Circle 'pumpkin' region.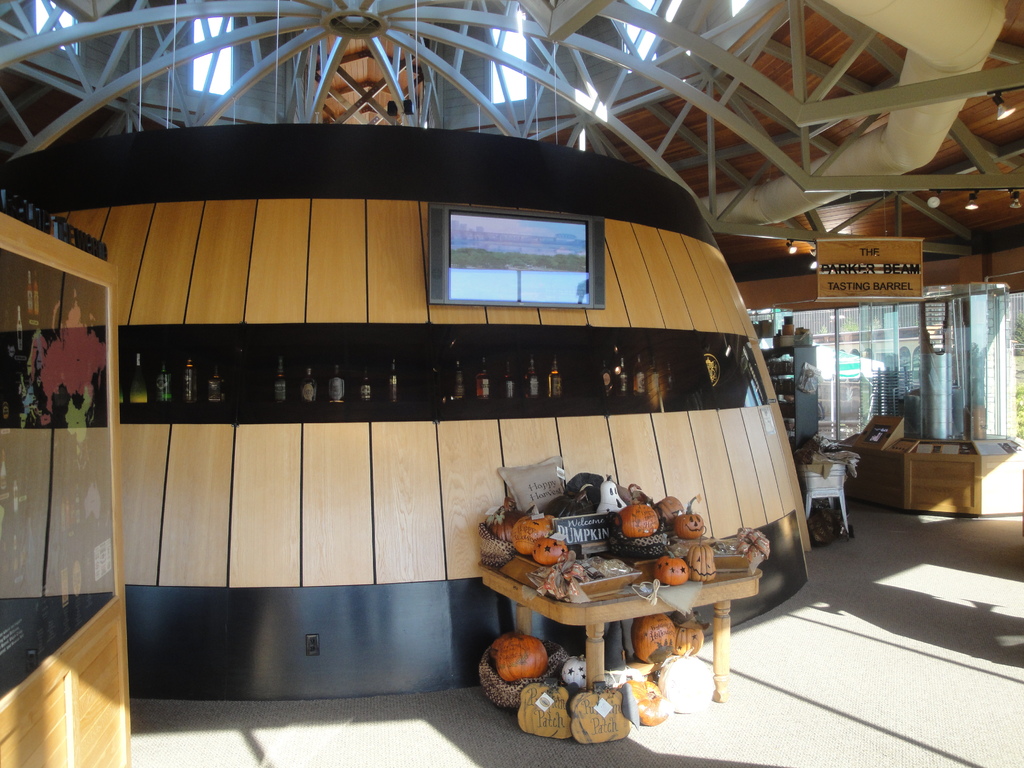
Region: l=616, t=481, r=657, b=538.
